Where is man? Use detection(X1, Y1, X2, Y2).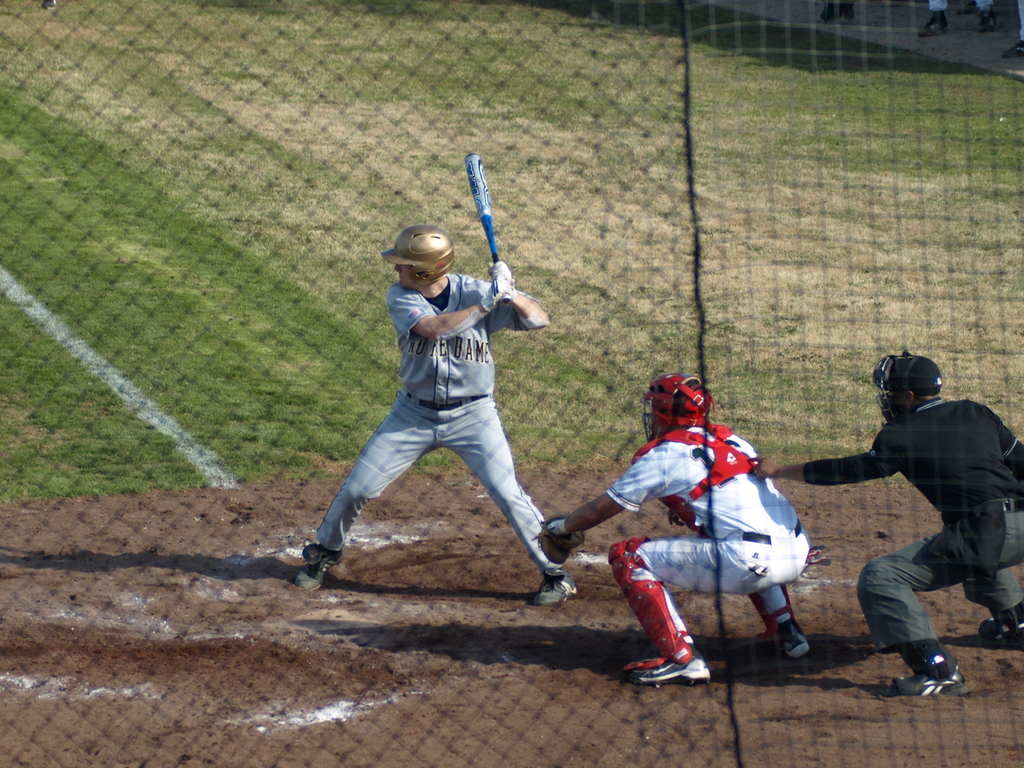
detection(532, 367, 831, 686).
